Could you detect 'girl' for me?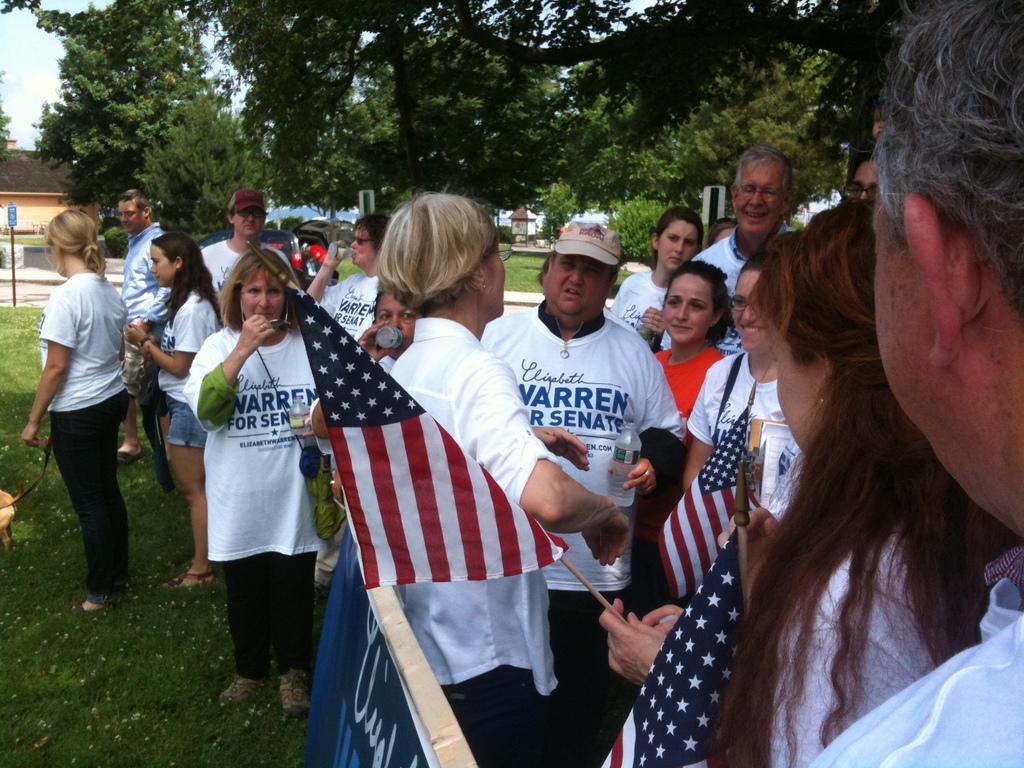
Detection result: x1=611, y1=207, x2=705, y2=331.
